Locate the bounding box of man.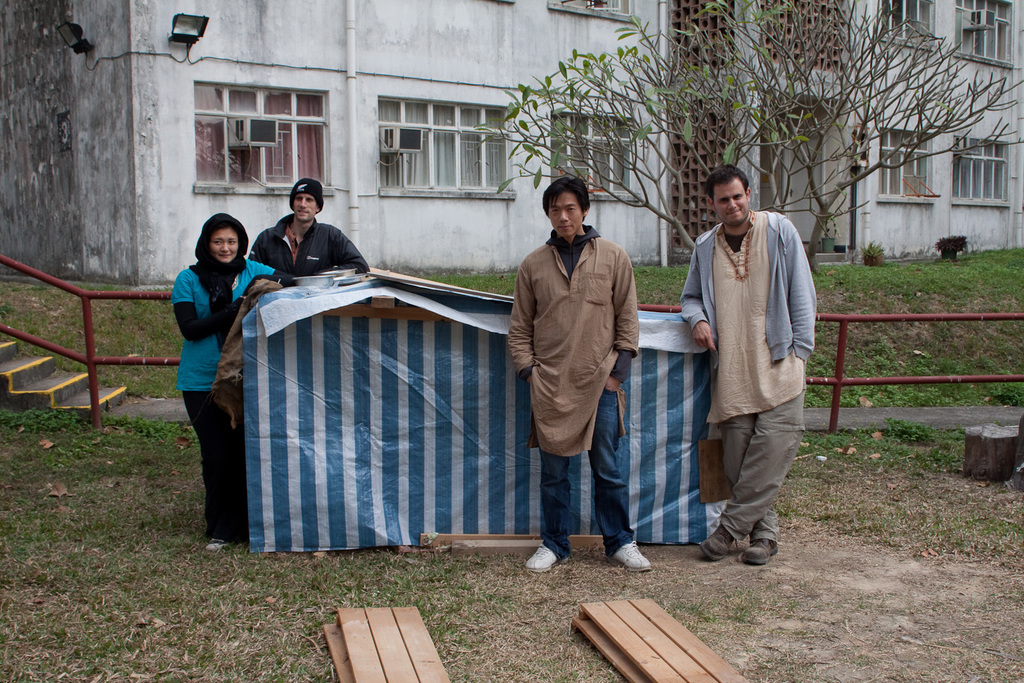
Bounding box: box(246, 174, 382, 278).
